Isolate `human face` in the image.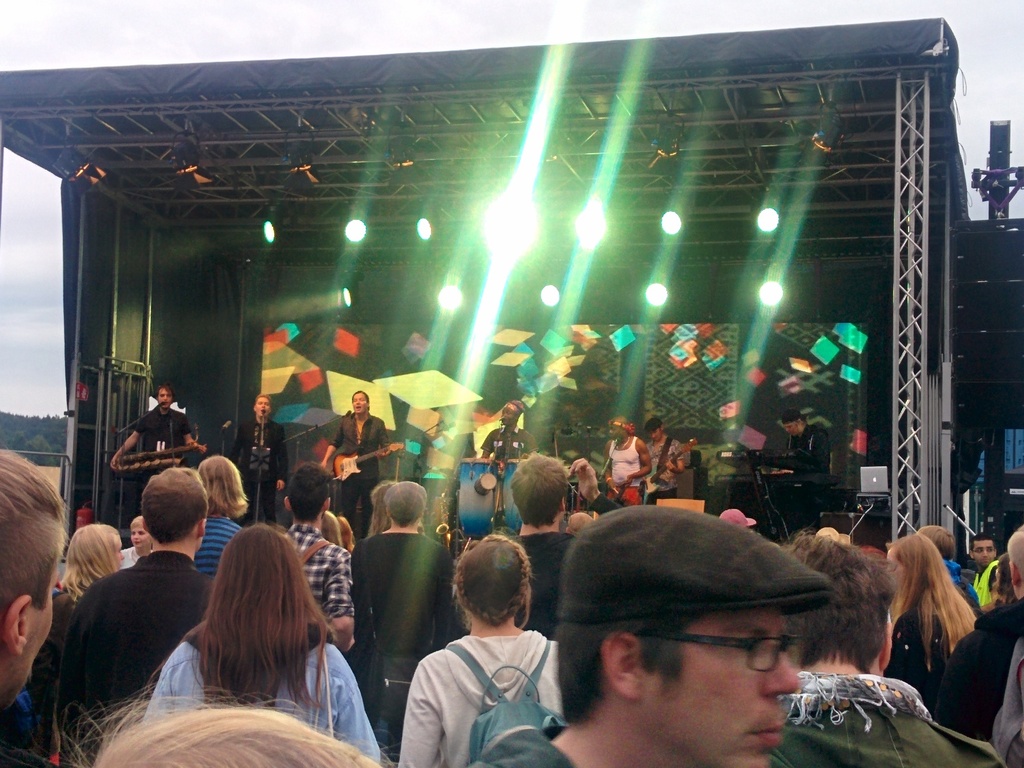
Isolated region: detection(19, 568, 60, 692).
